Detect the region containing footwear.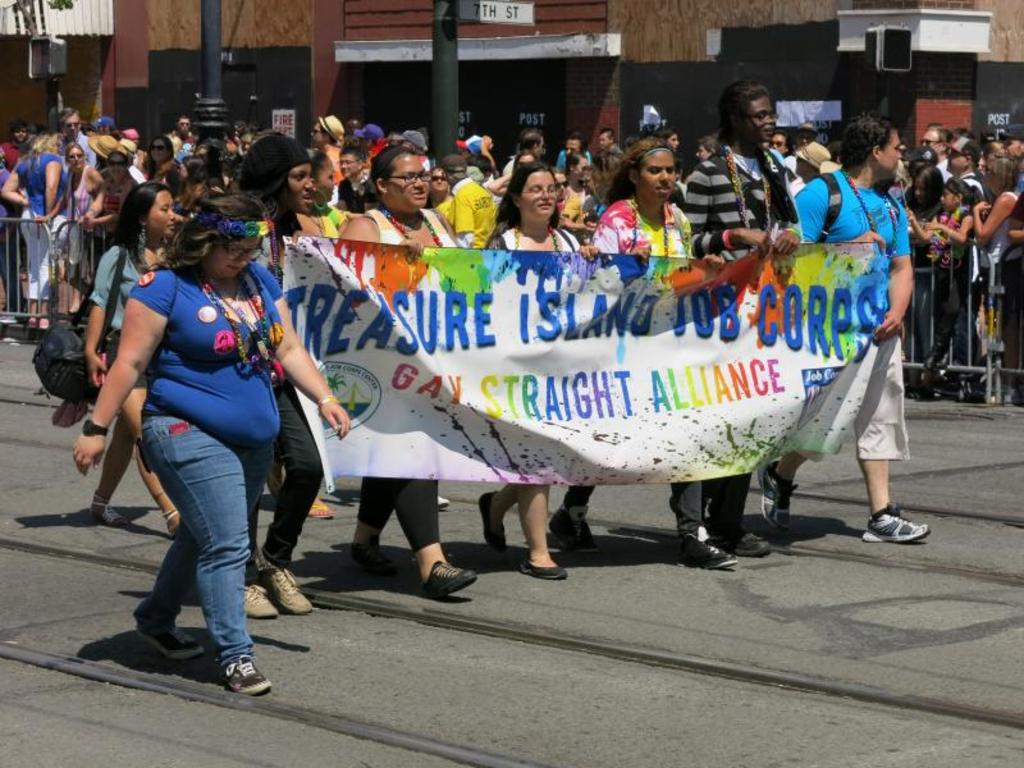
221 650 275 704.
